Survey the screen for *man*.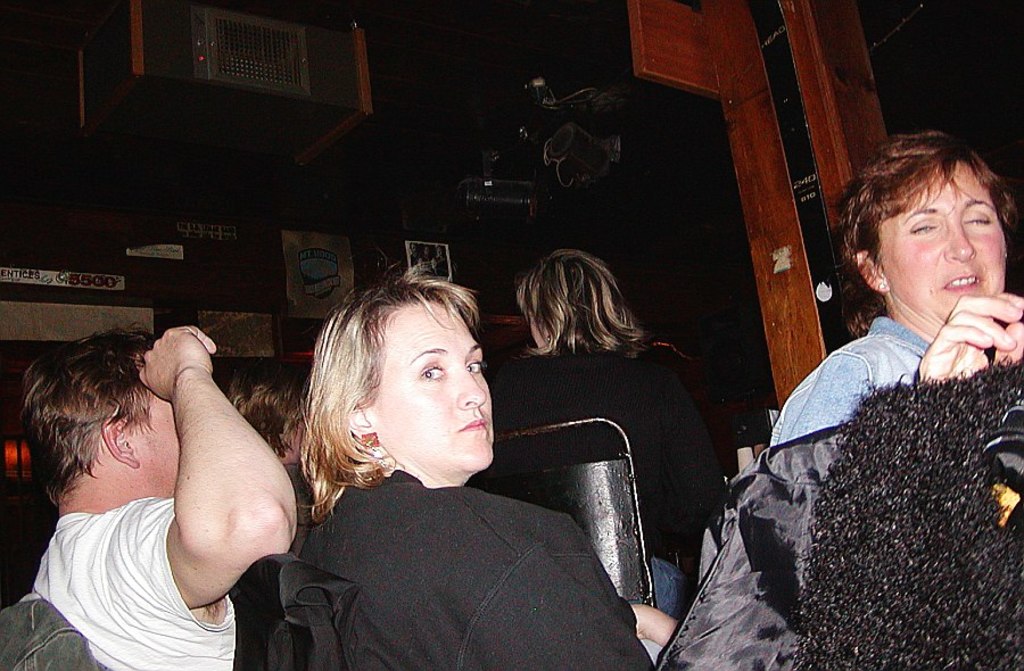
Survey found: <region>28, 328, 305, 670</region>.
